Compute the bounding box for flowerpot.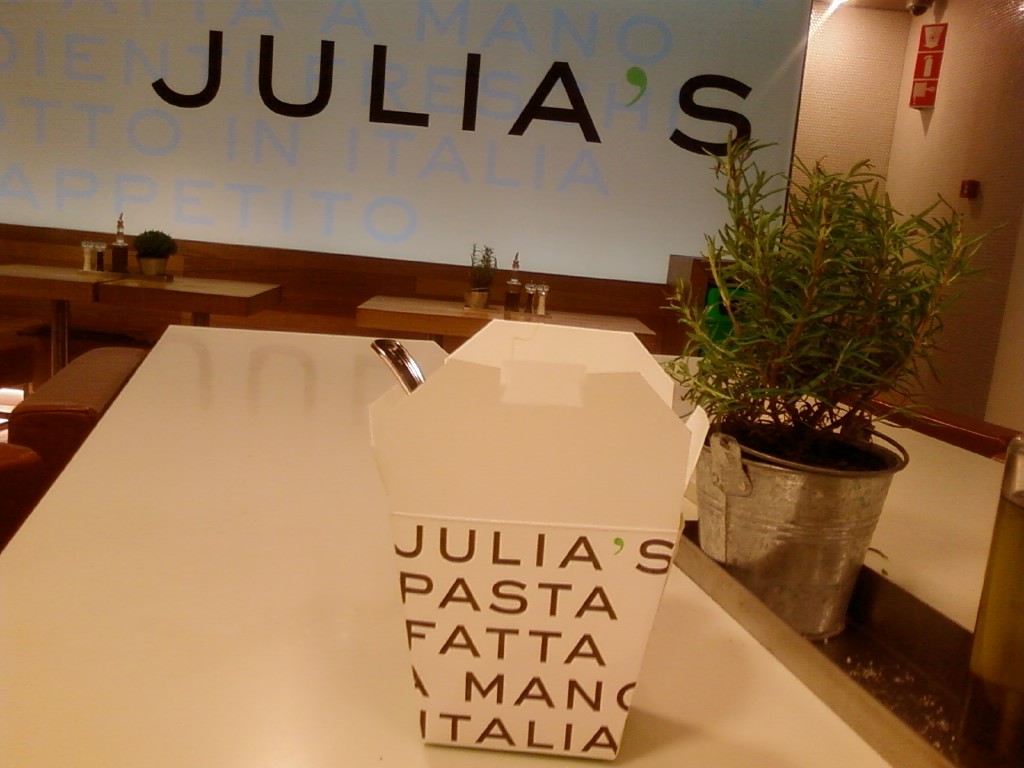
detection(138, 250, 169, 281).
